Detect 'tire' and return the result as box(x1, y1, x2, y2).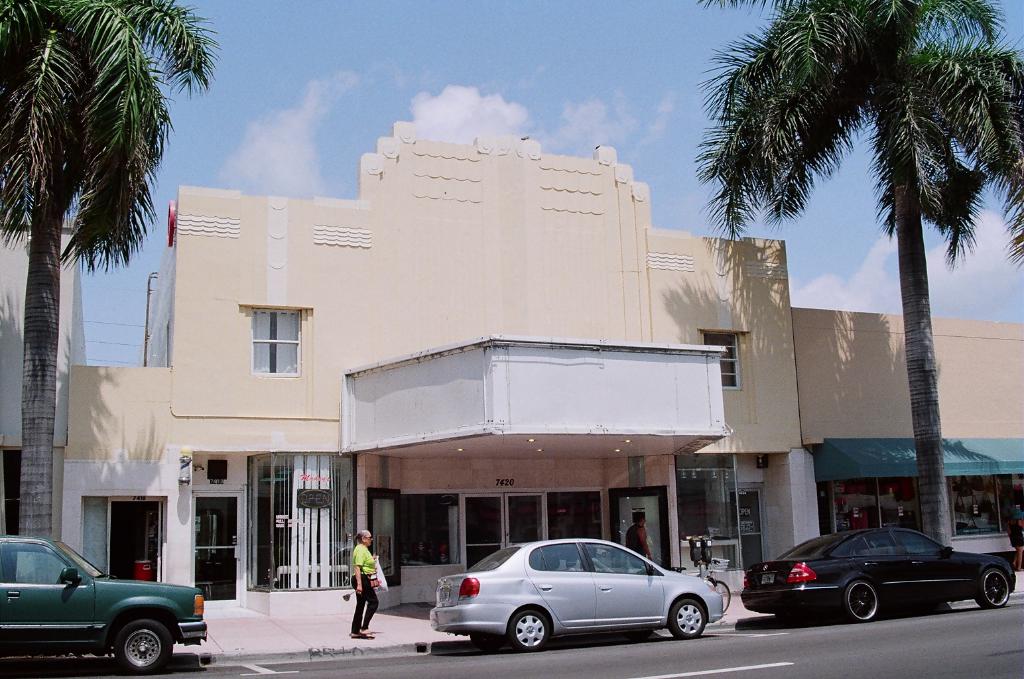
box(708, 578, 731, 611).
